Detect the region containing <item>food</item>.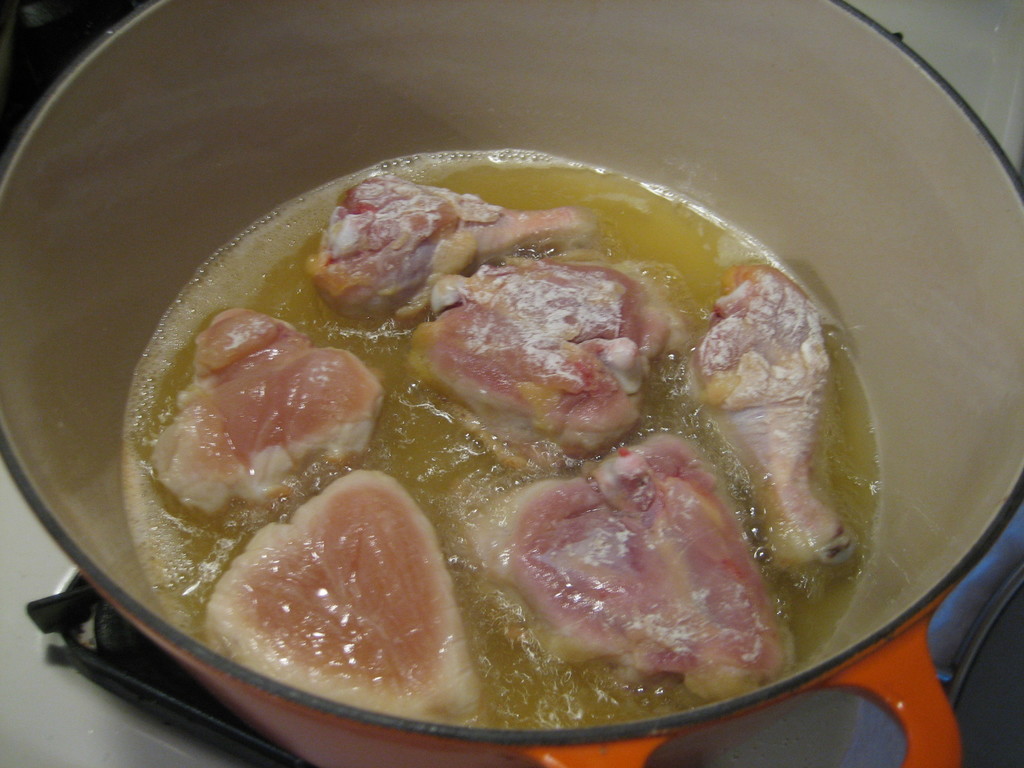
[x1=307, y1=176, x2=586, y2=333].
